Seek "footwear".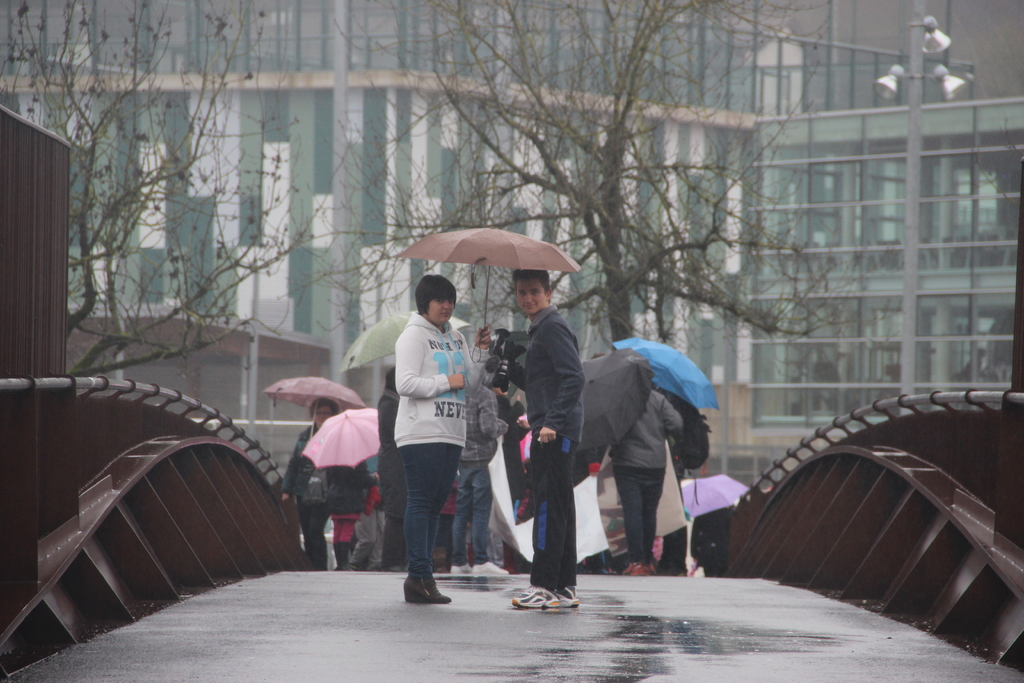
[left=644, top=563, right=651, bottom=573].
